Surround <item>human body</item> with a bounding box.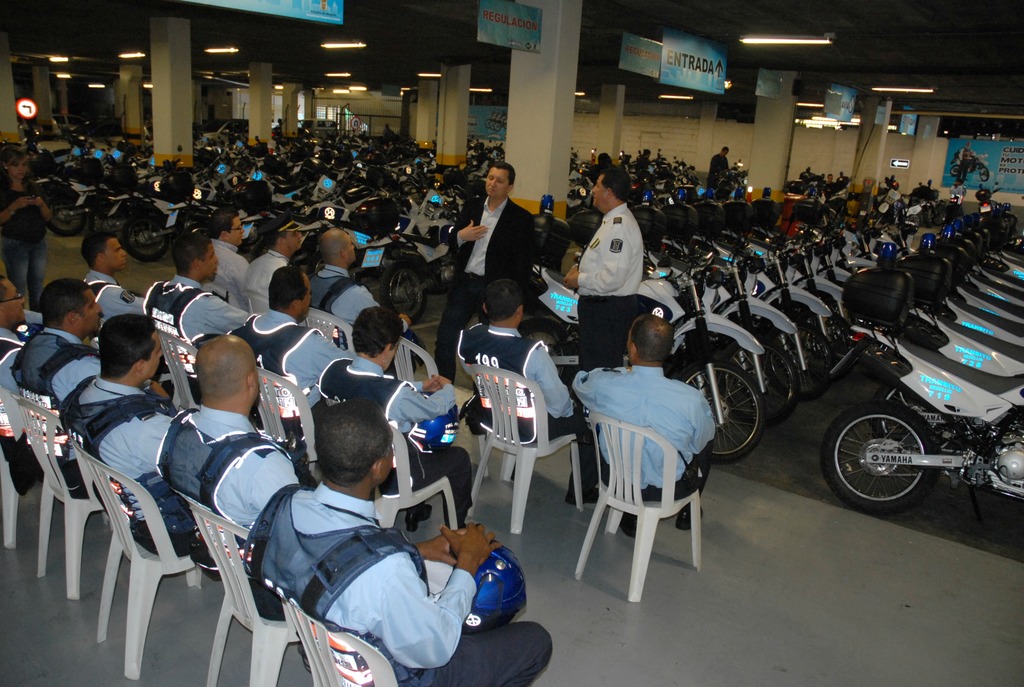
[82,264,145,322].
